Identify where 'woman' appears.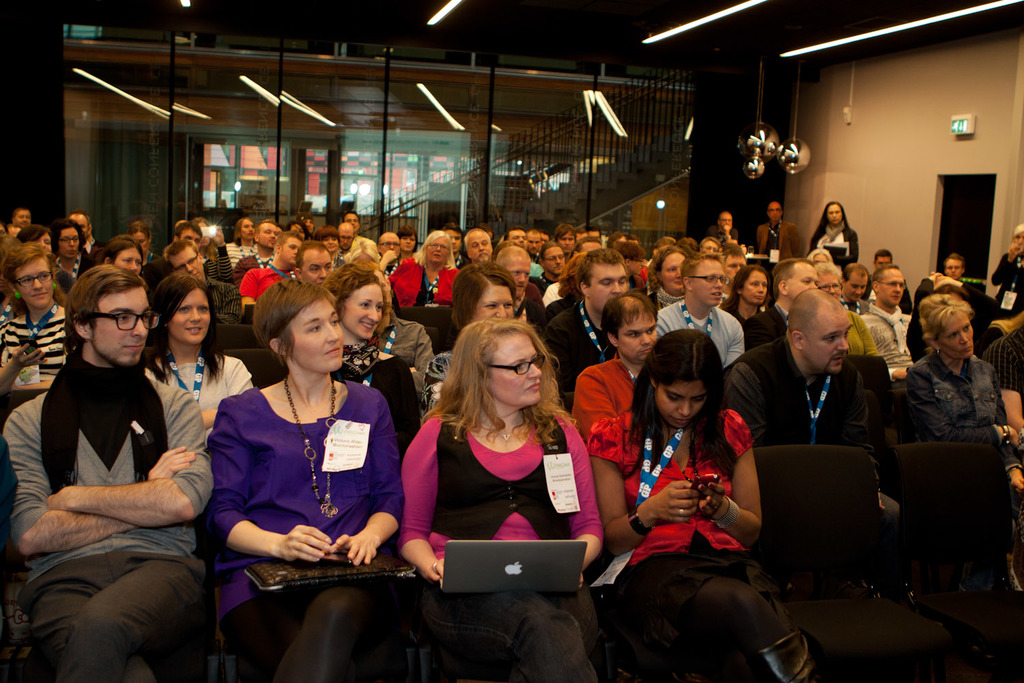
Appears at <box>197,275,412,634</box>.
